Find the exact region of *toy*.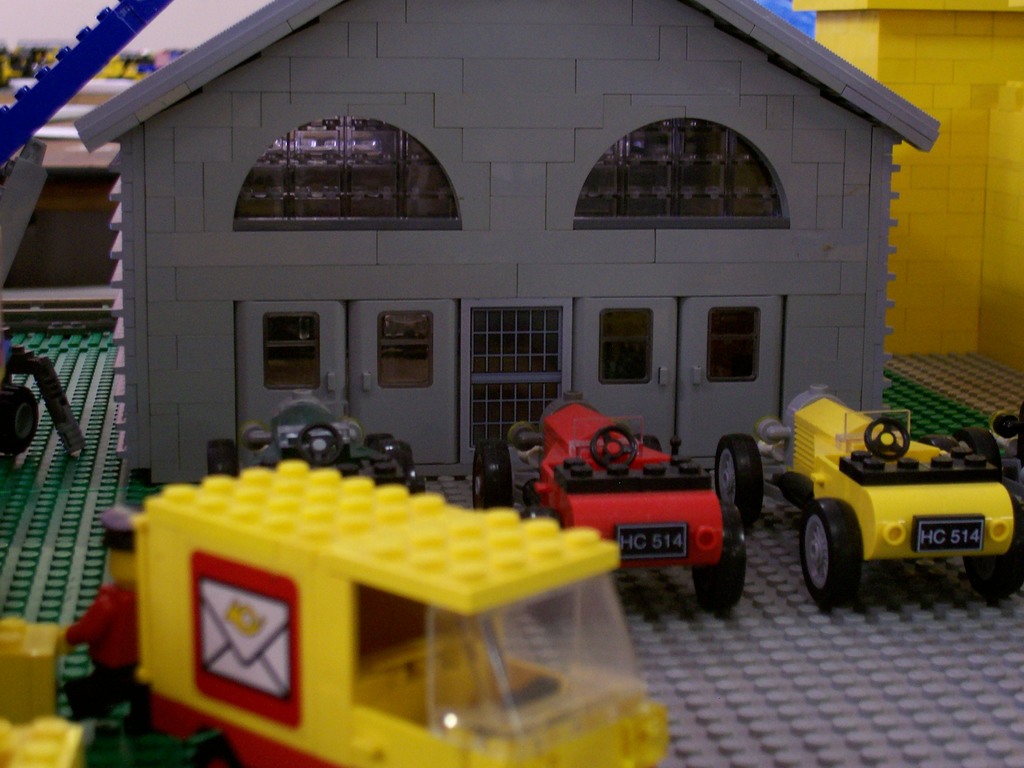
Exact region: x1=486 y1=383 x2=736 y2=606.
